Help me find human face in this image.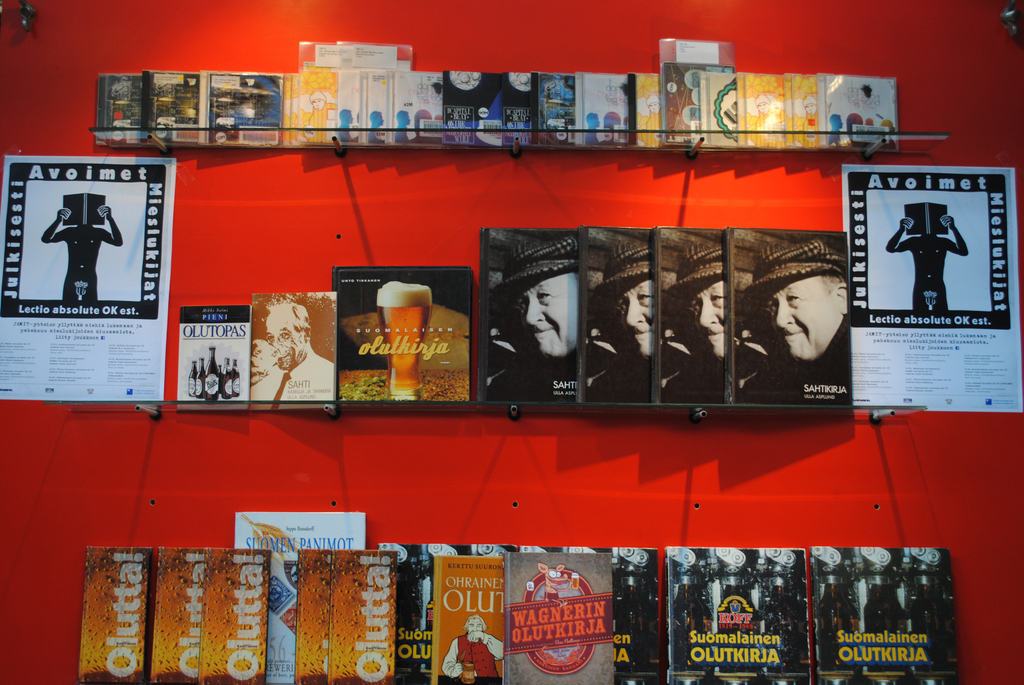
Found it: {"x1": 764, "y1": 273, "x2": 841, "y2": 361}.
